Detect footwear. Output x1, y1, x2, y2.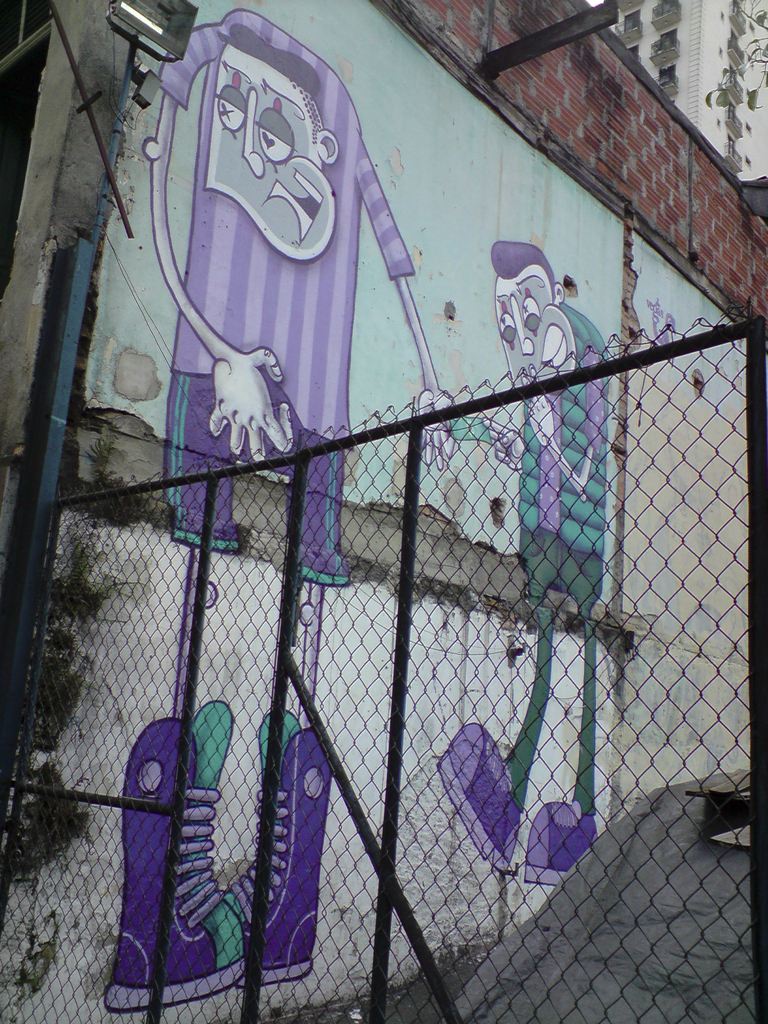
112, 701, 248, 1009.
